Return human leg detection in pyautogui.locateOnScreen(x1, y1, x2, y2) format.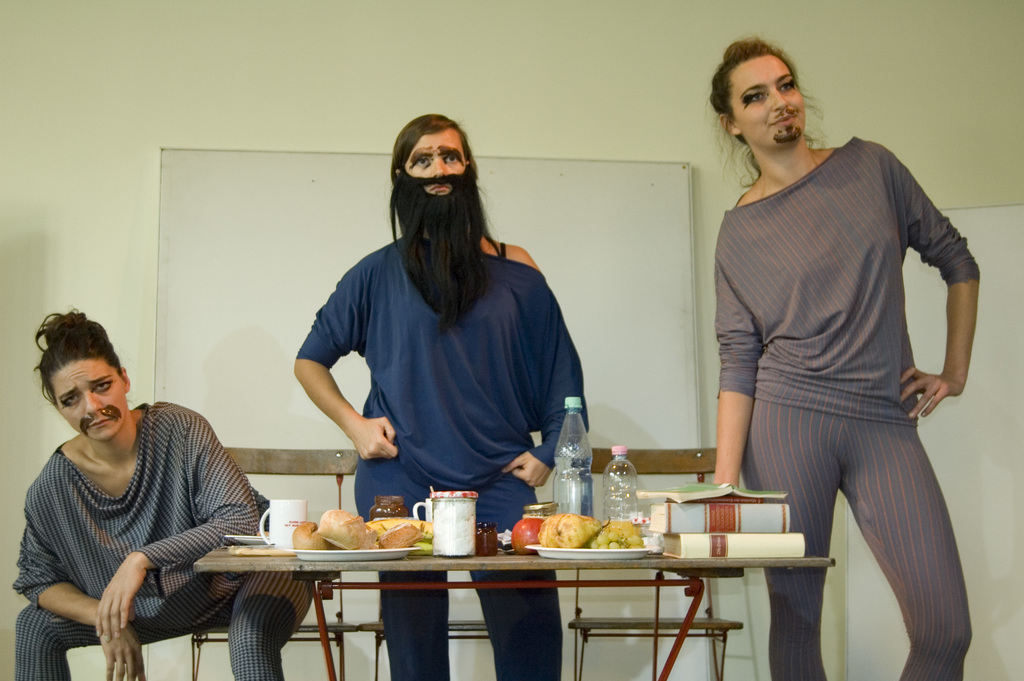
pyautogui.locateOnScreen(232, 568, 326, 680).
